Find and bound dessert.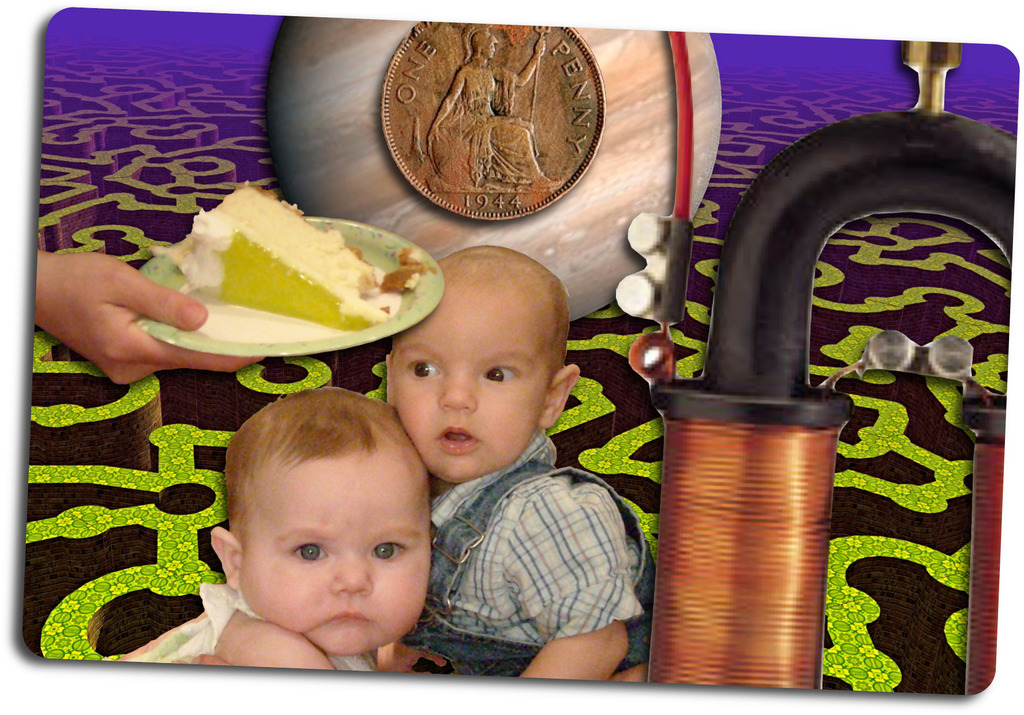
Bound: <region>150, 193, 441, 370</region>.
